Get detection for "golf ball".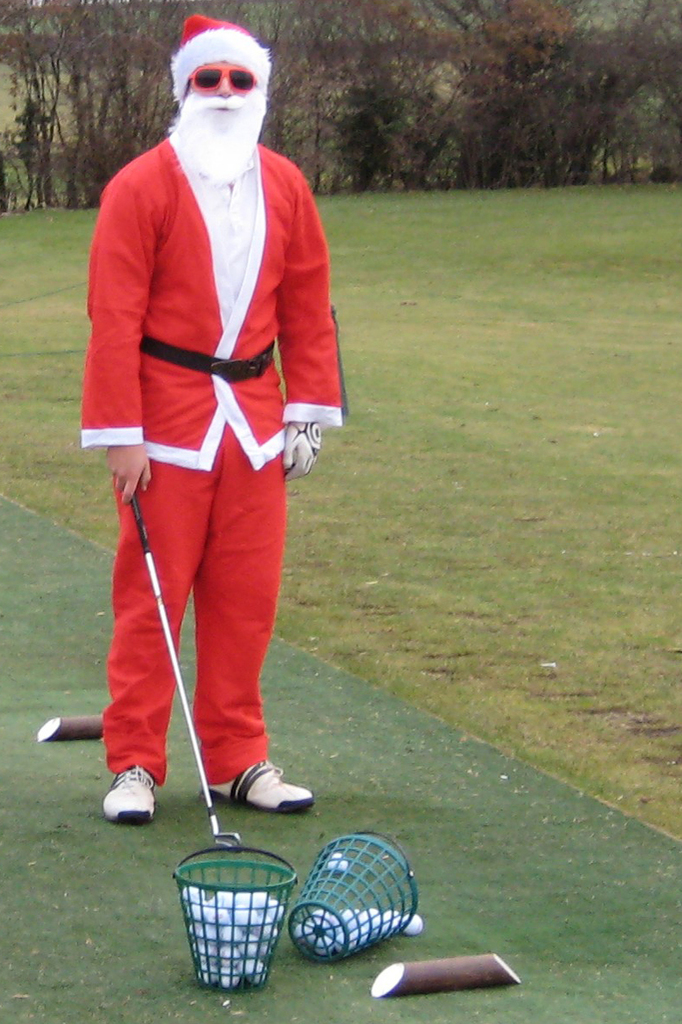
Detection: (left=329, top=849, right=349, bottom=874).
